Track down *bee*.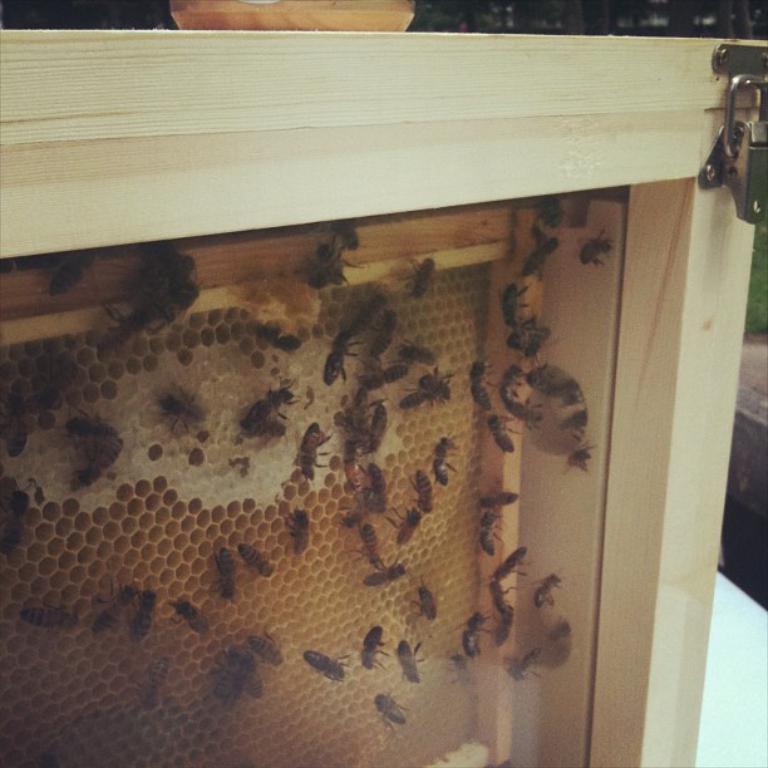
Tracked to <region>5, 409, 38, 462</region>.
